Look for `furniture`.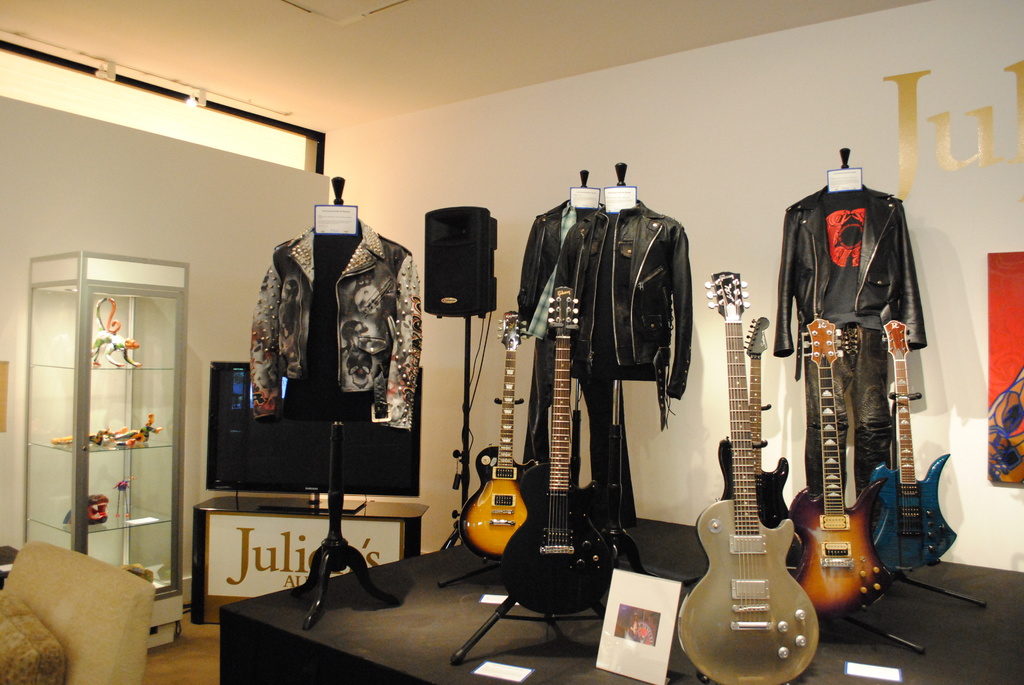
Found: (220, 515, 1023, 684).
